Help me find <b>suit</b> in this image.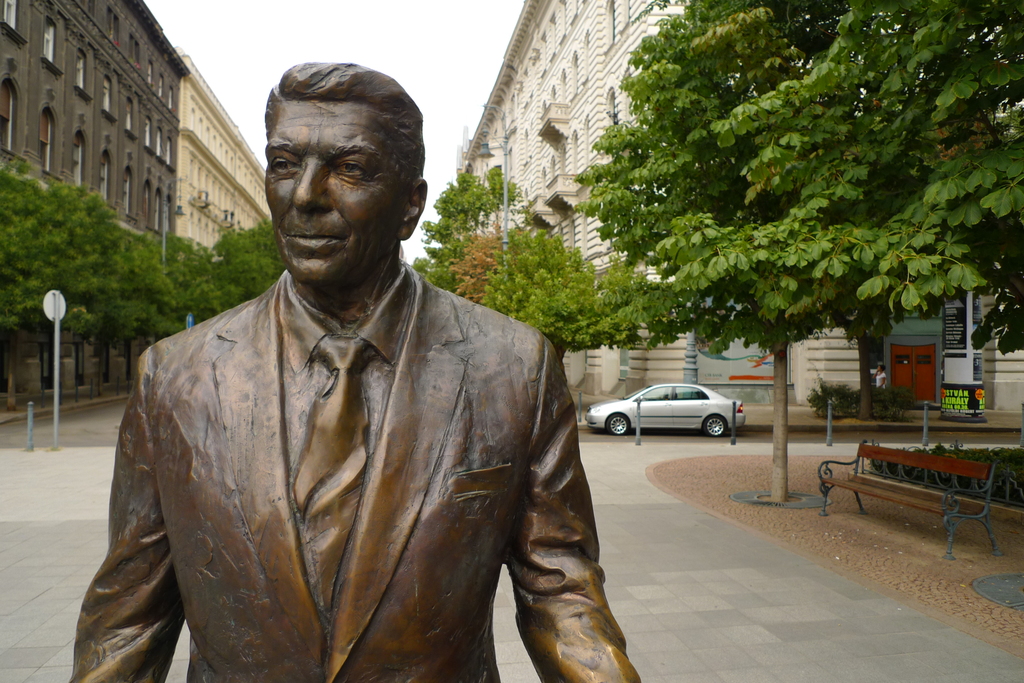
Found it: <bbox>103, 161, 639, 670</bbox>.
